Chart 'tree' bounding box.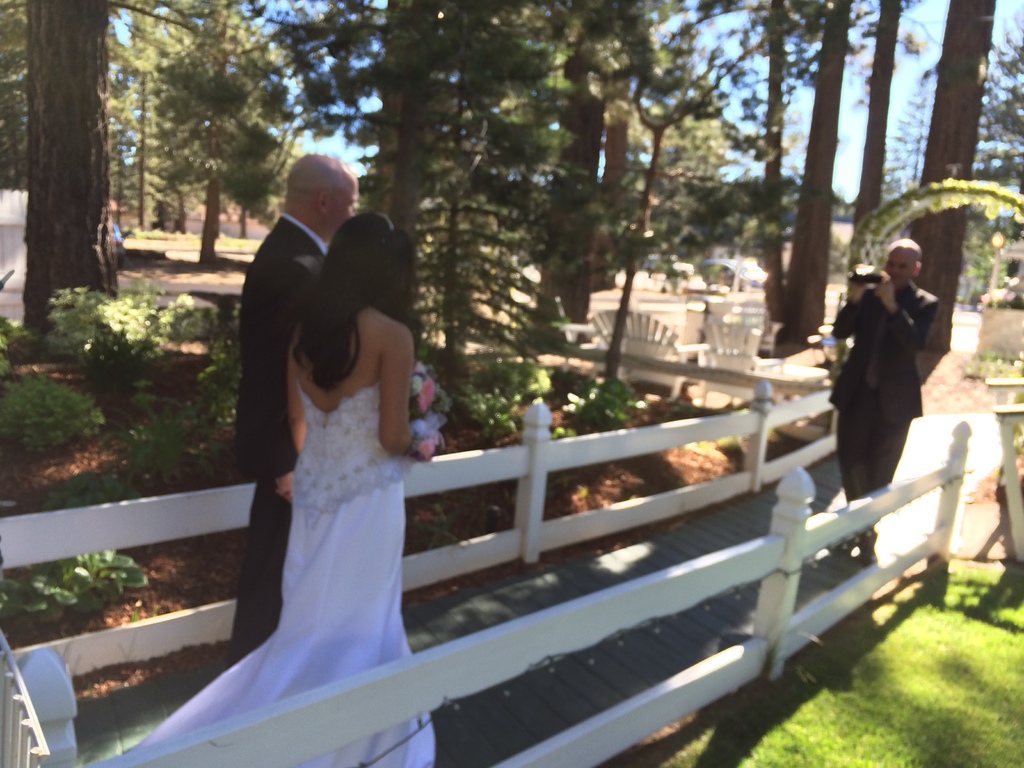
Charted: box(698, 0, 835, 333).
